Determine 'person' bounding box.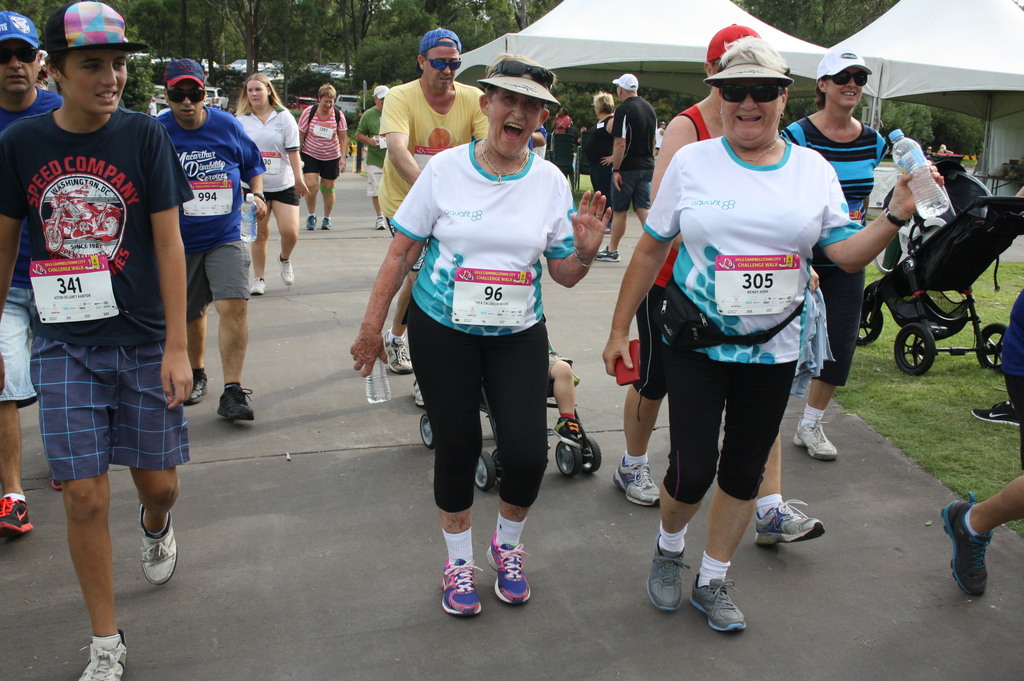
Determined: x1=944 y1=293 x2=1023 y2=603.
